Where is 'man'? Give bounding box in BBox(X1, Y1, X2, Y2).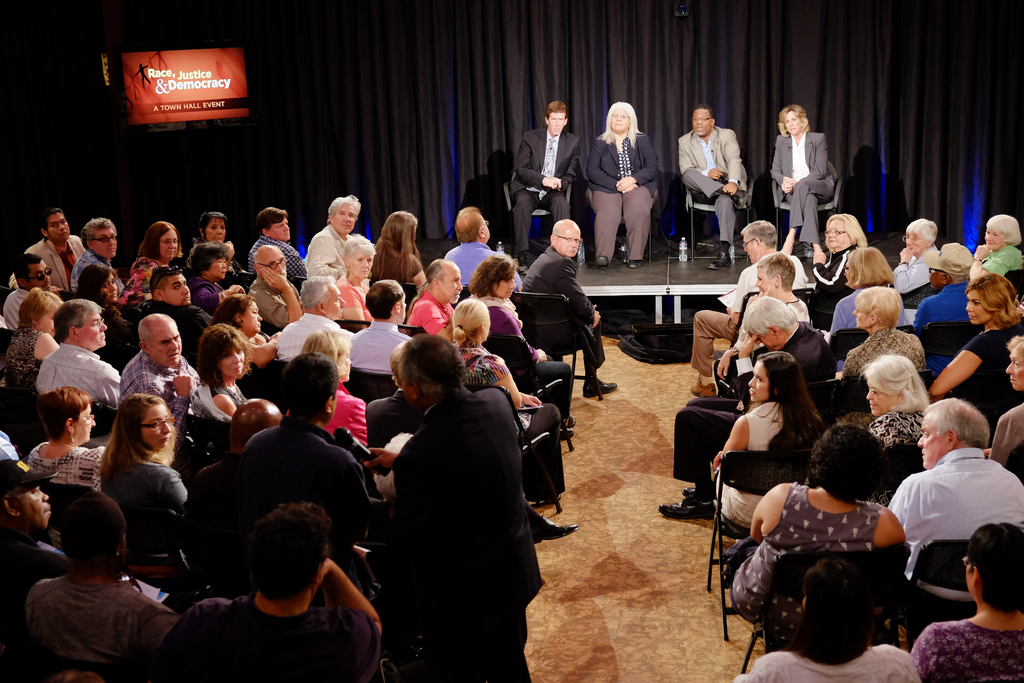
BBox(444, 206, 520, 292).
